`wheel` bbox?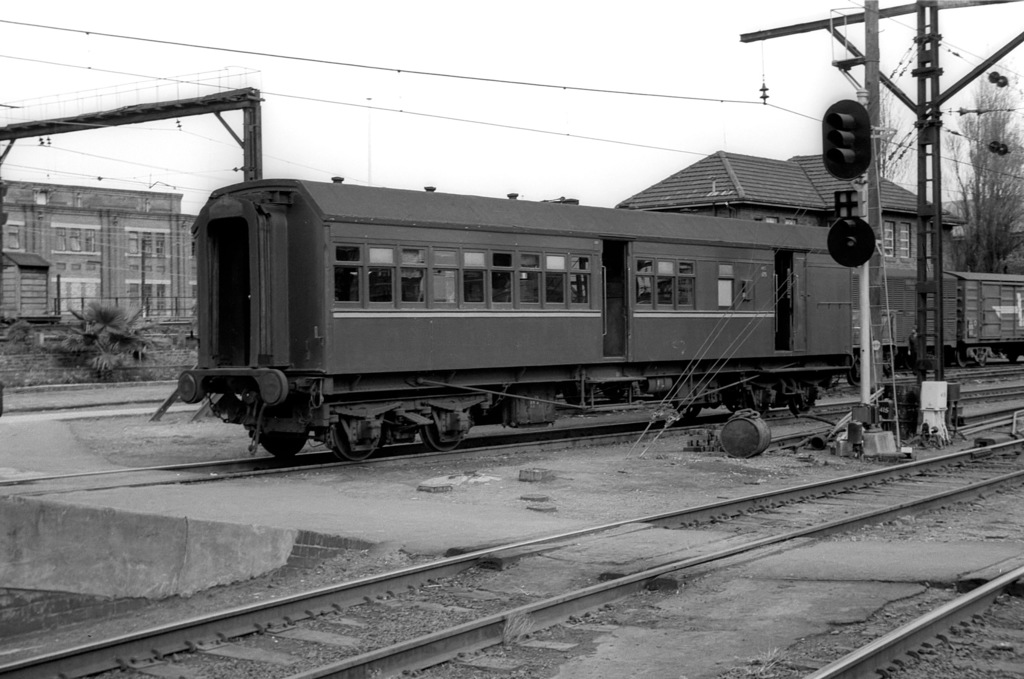
<region>669, 402, 703, 423</region>
